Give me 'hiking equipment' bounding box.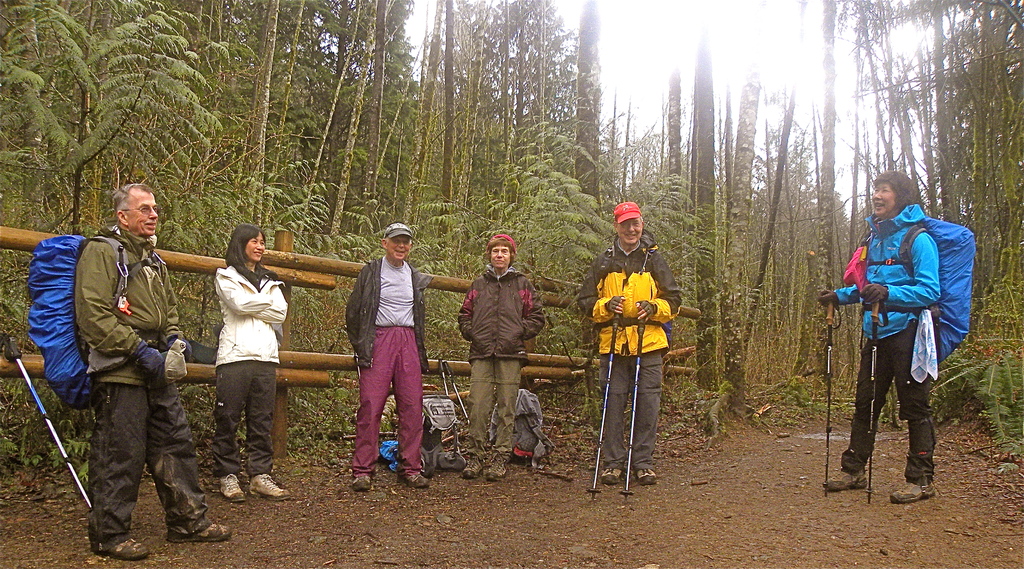
x1=490, y1=387, x2=559, y2=471.
